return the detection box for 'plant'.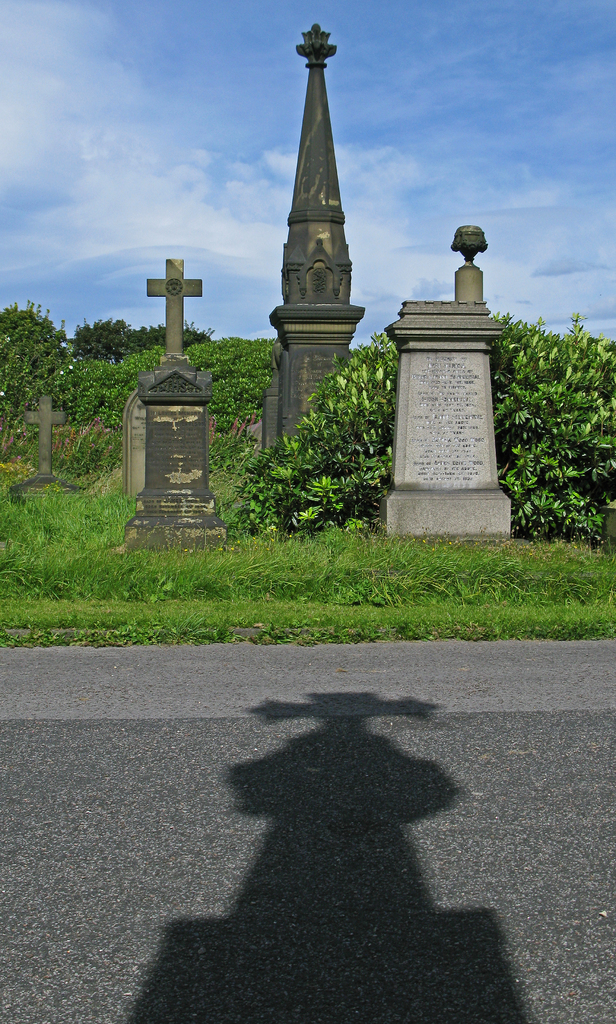
197, 417, 269, 475.
